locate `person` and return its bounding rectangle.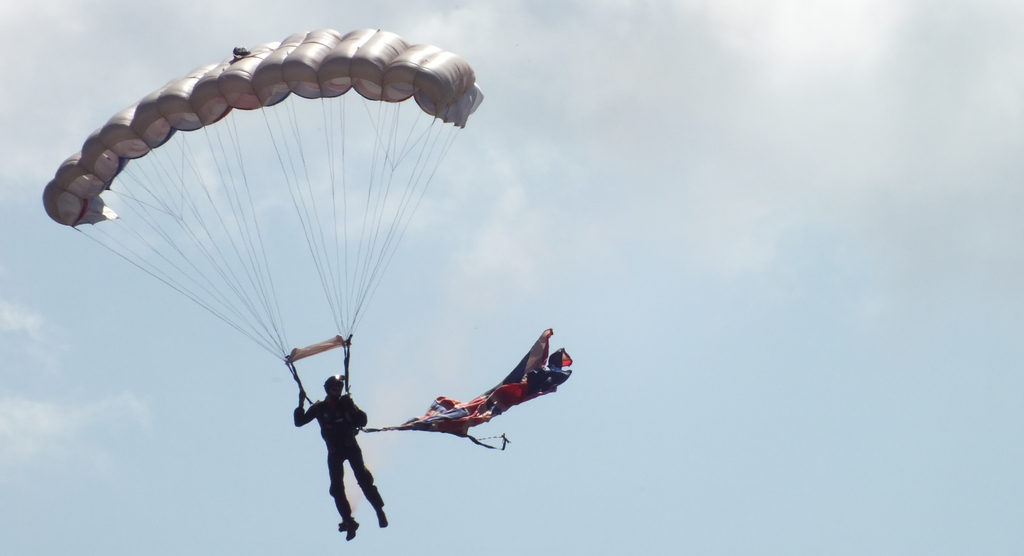
292/370/392/537.
